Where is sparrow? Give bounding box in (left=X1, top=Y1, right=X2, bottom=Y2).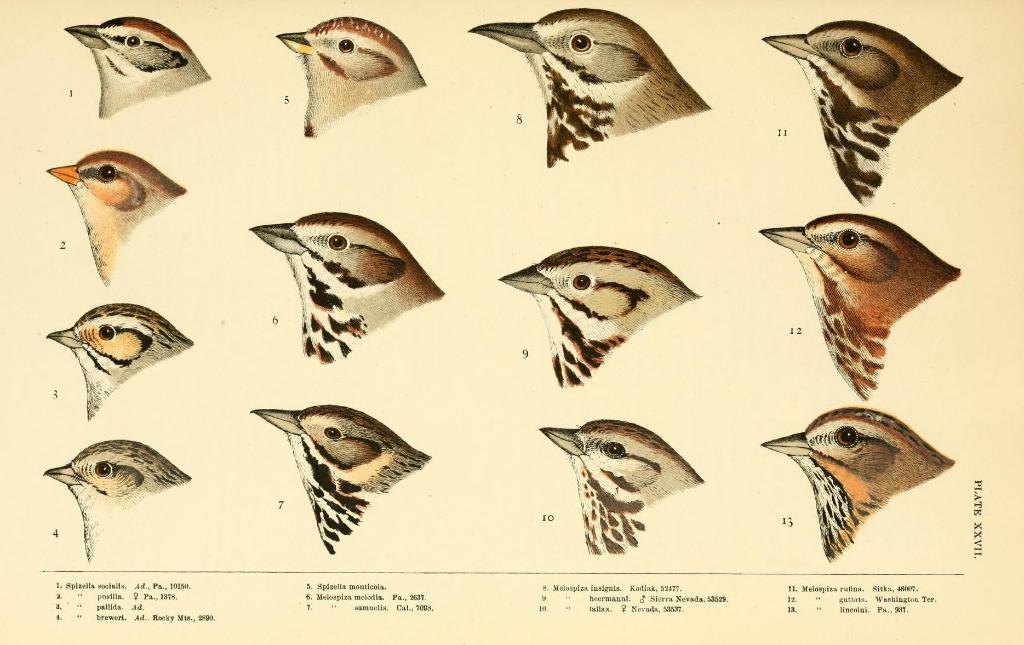
(left=247, top=207, right=447, bottom=358).
